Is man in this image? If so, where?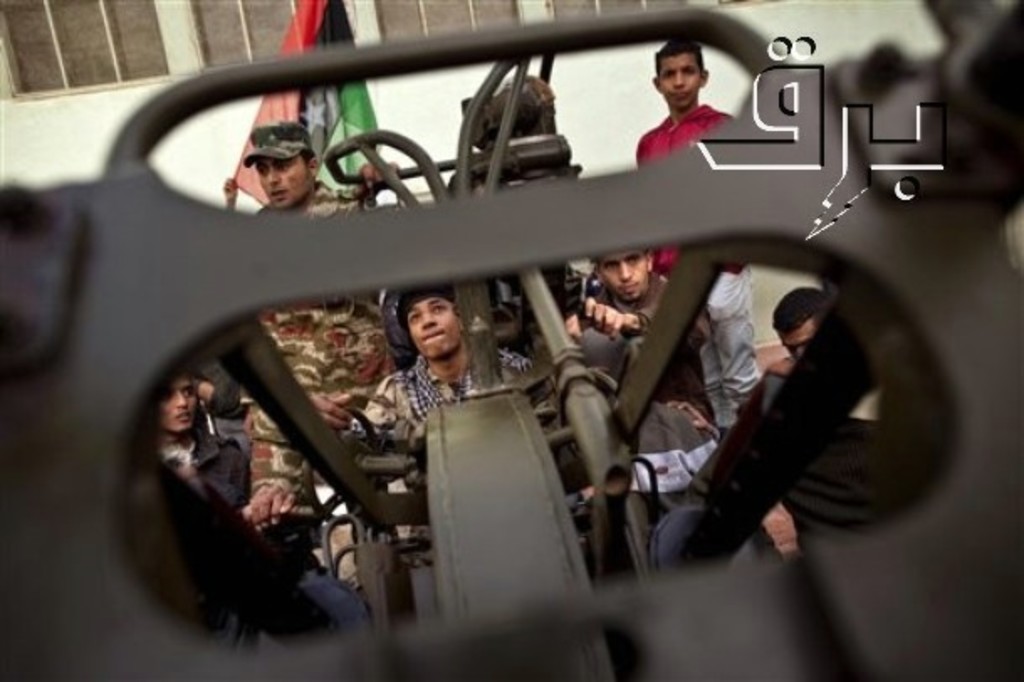
Yes, at BBox(635, 42, 762, 437).
